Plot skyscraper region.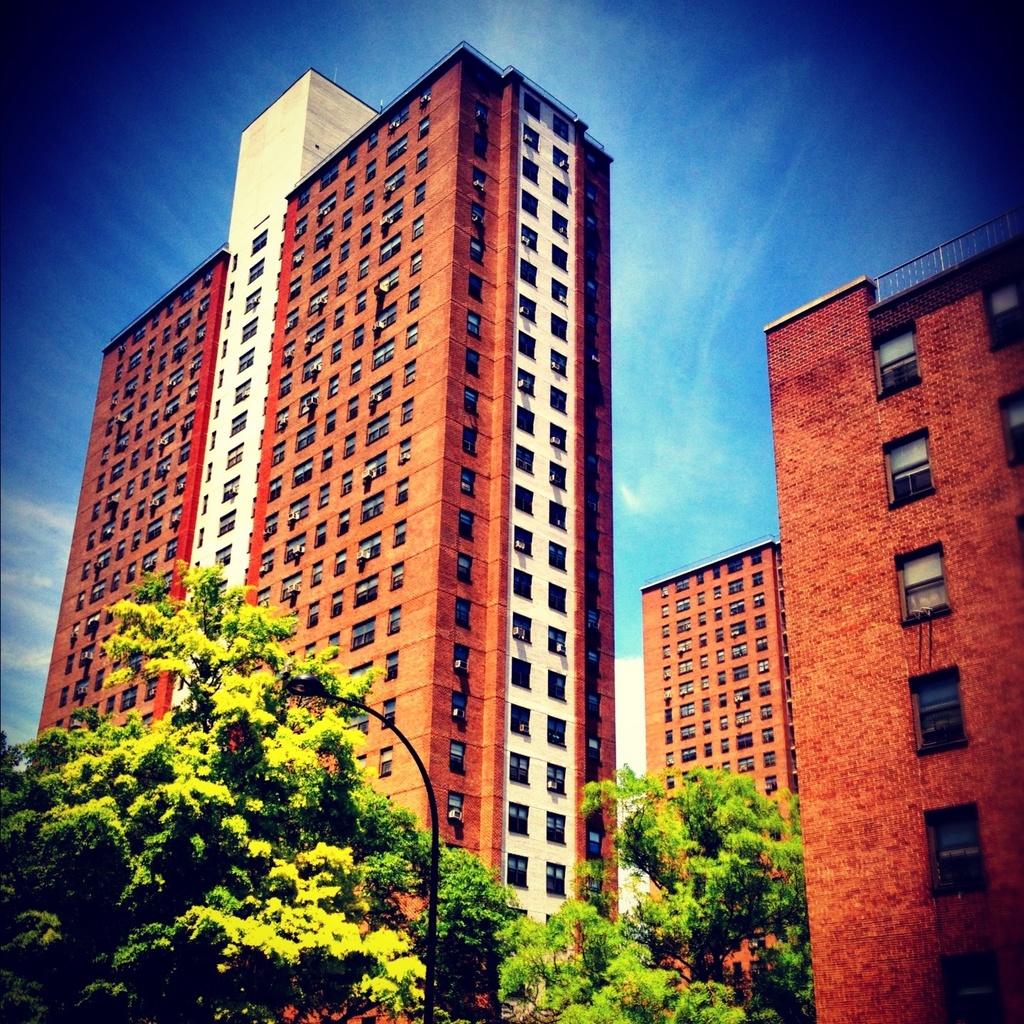
Plotted at 761, 202, 1023, 1023.
